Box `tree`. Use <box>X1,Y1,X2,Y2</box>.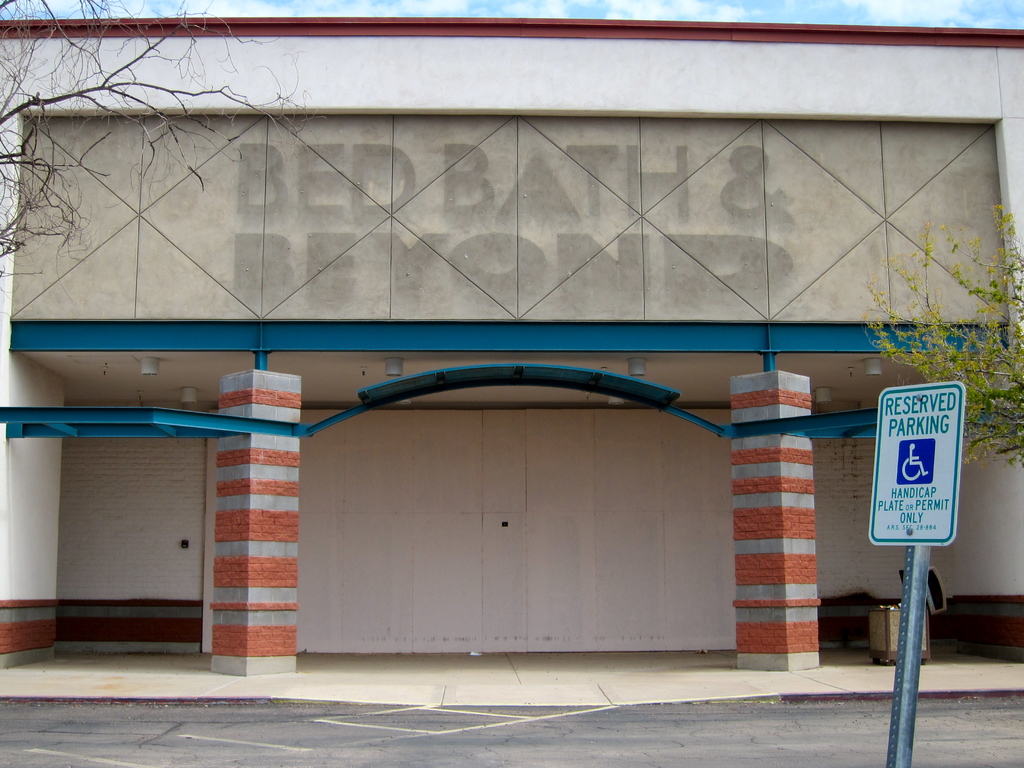
<box>0,3,313,283</box>.
